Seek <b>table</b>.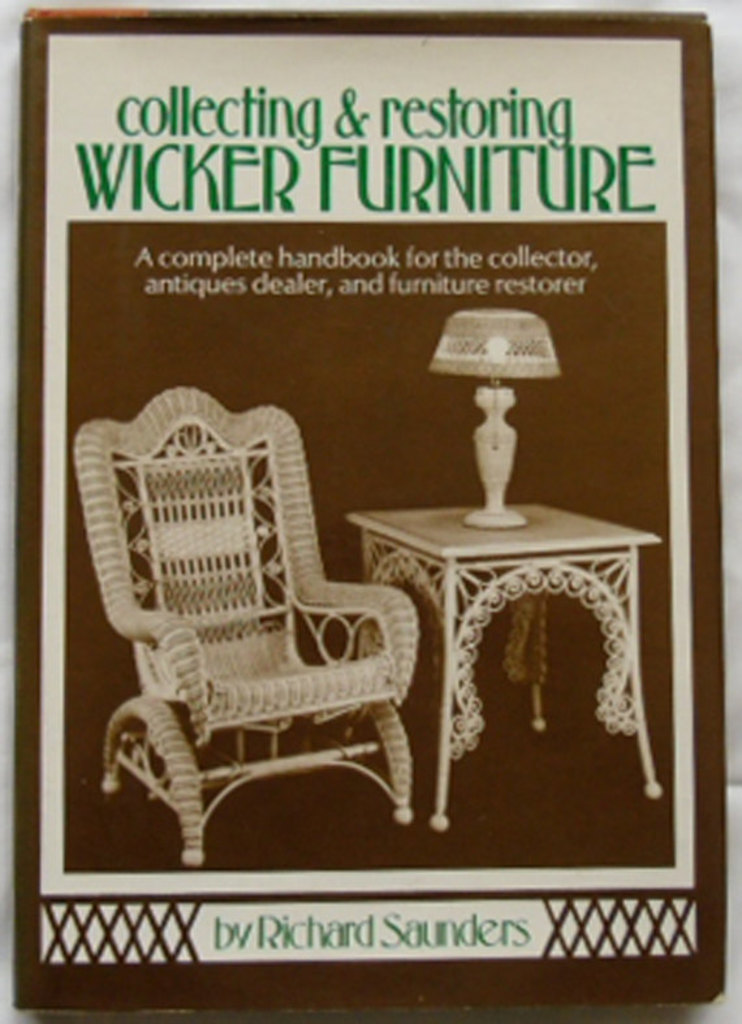
select_region(346, 485, 681, 841).
